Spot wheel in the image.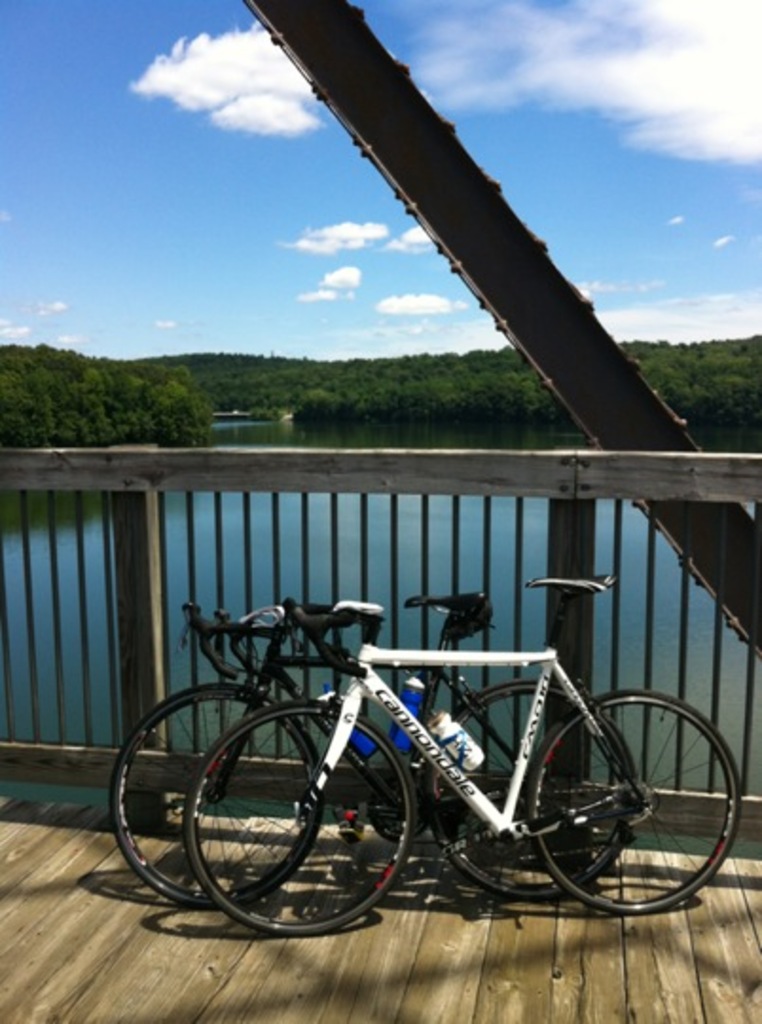
wheel found at (left=178, top=702, right=423, bottom=942).
